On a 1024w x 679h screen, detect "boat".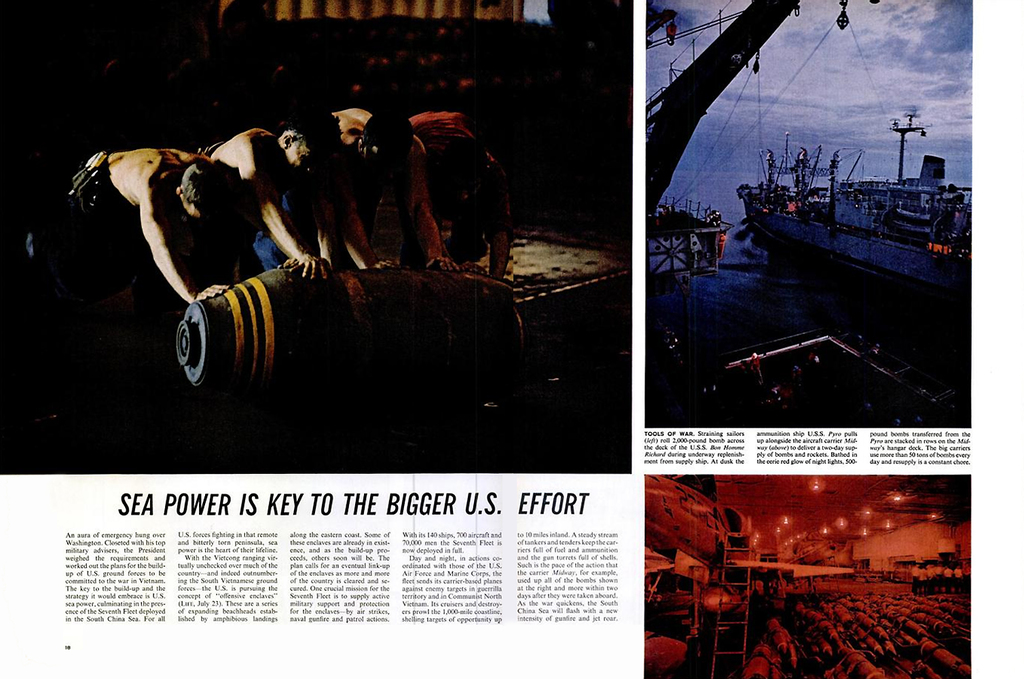
720,89,1001,286.
